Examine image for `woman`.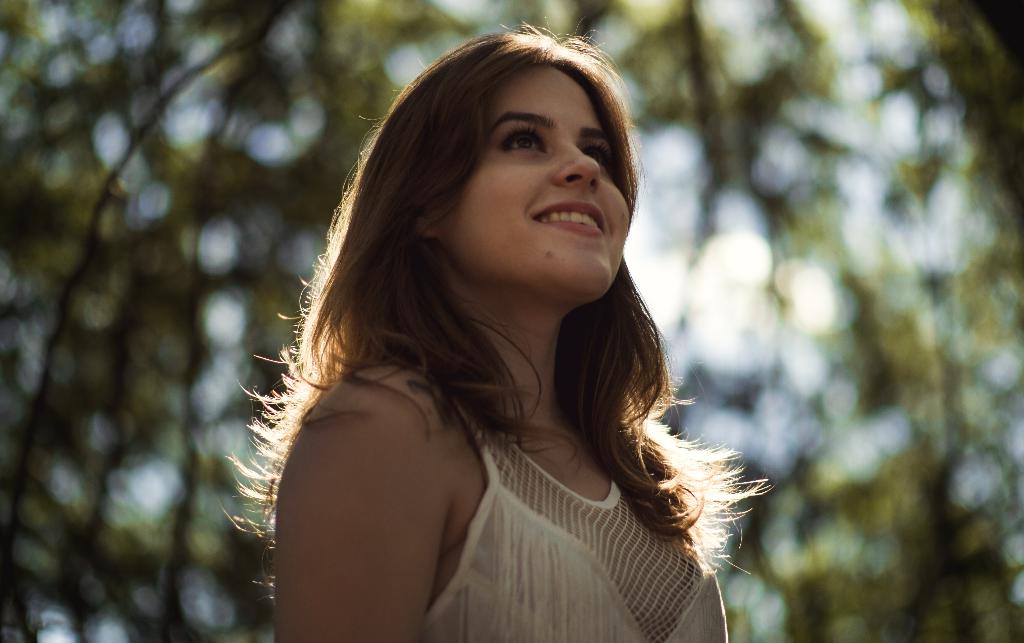
Examination result: (x1=233, y1=10, x2=753, y2=640).
